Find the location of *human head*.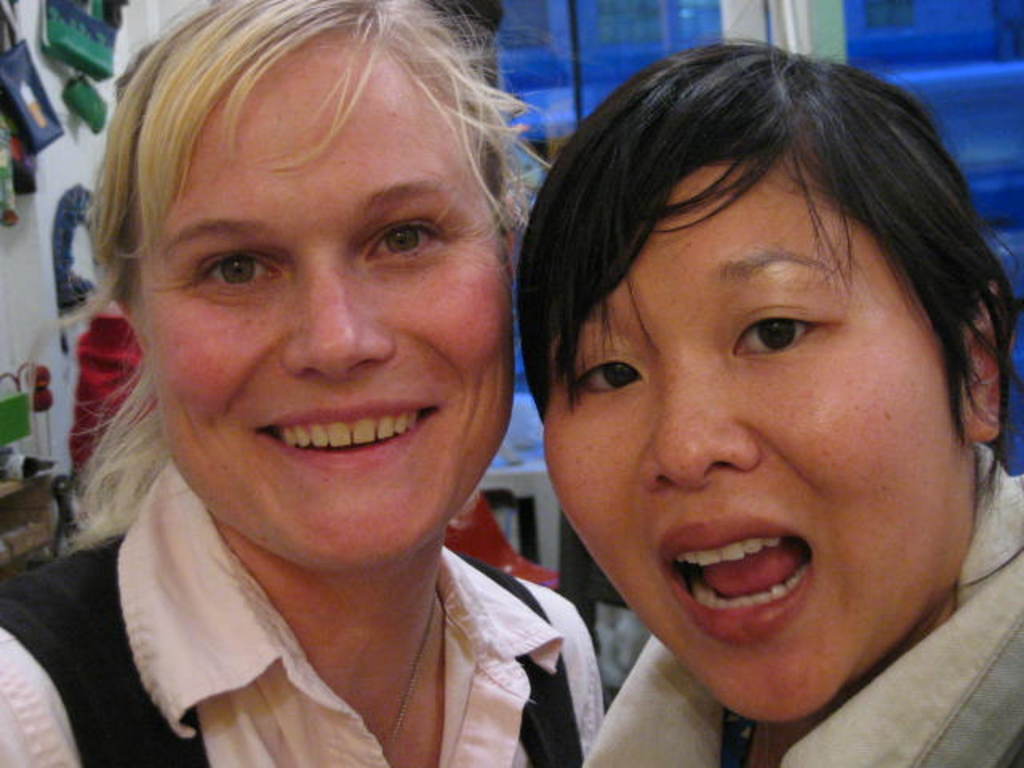
Location: crop(533, 48, 968, 618).
